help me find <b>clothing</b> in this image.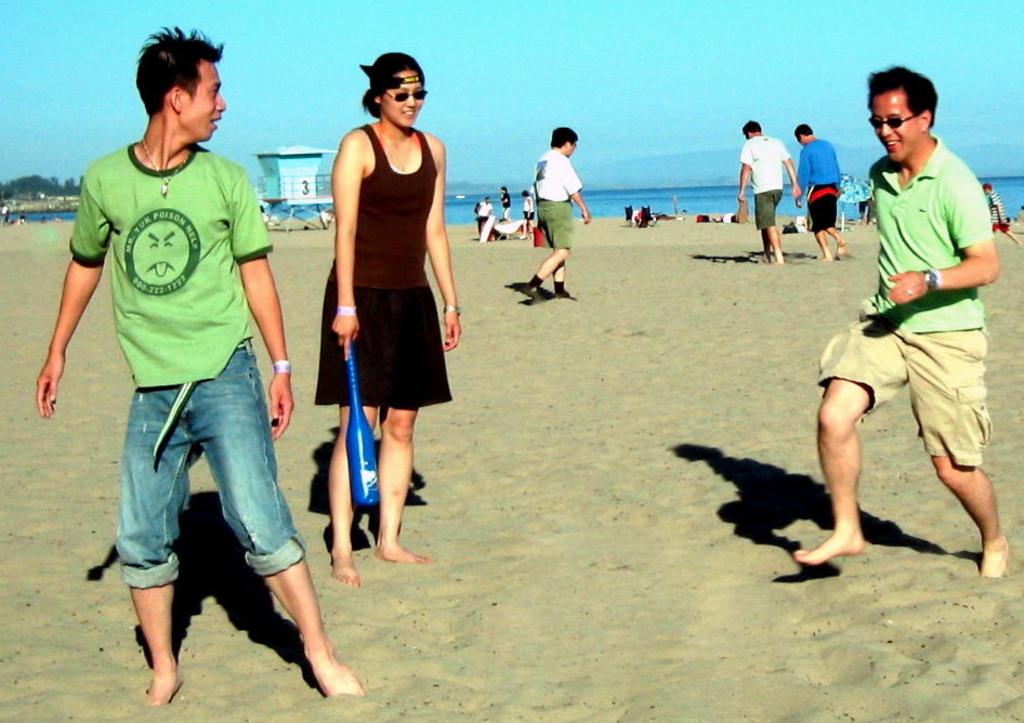
Found it: {"x1": 792, "y1": 131, "x2": 844, "y2": 235}.
